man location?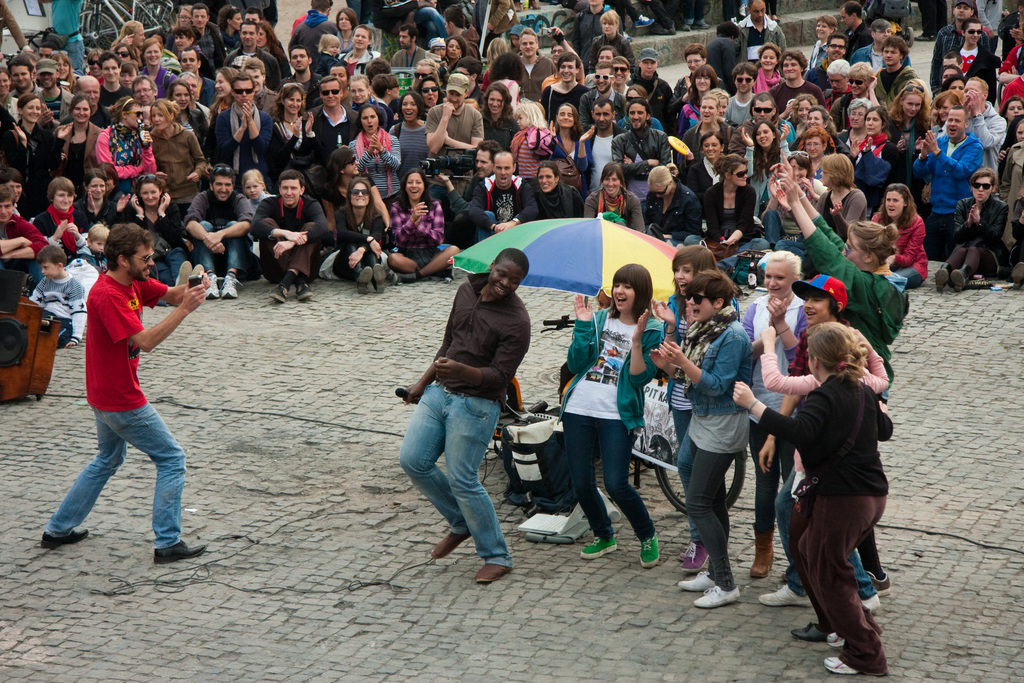
box=[740, 2, 786, 57]
